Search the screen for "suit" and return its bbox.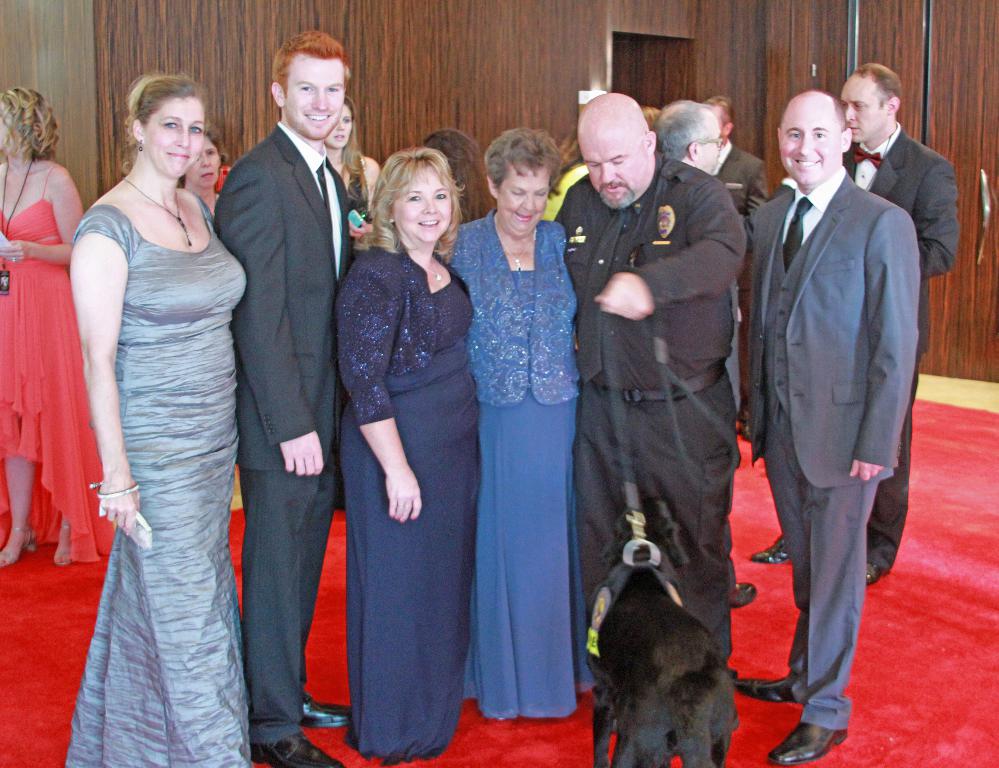
Found: locate(842, 120, 963, 576).
